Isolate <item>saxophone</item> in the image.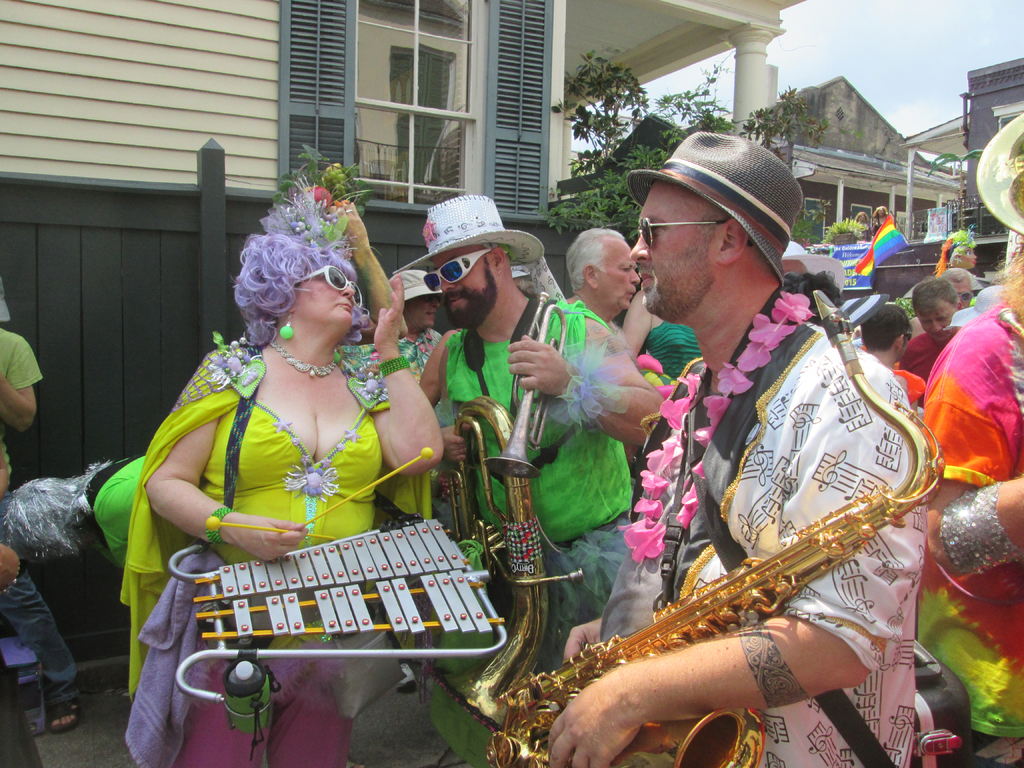
Isolated region: 485/287/947/767.
